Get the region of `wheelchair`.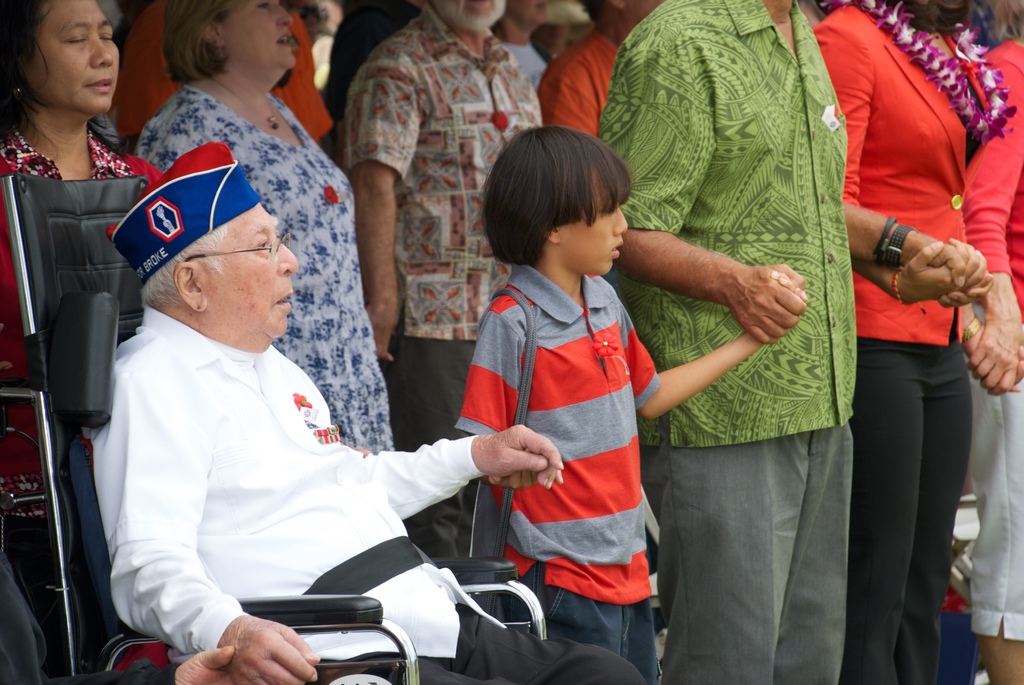
BBox(0, 171, 547, 684).
